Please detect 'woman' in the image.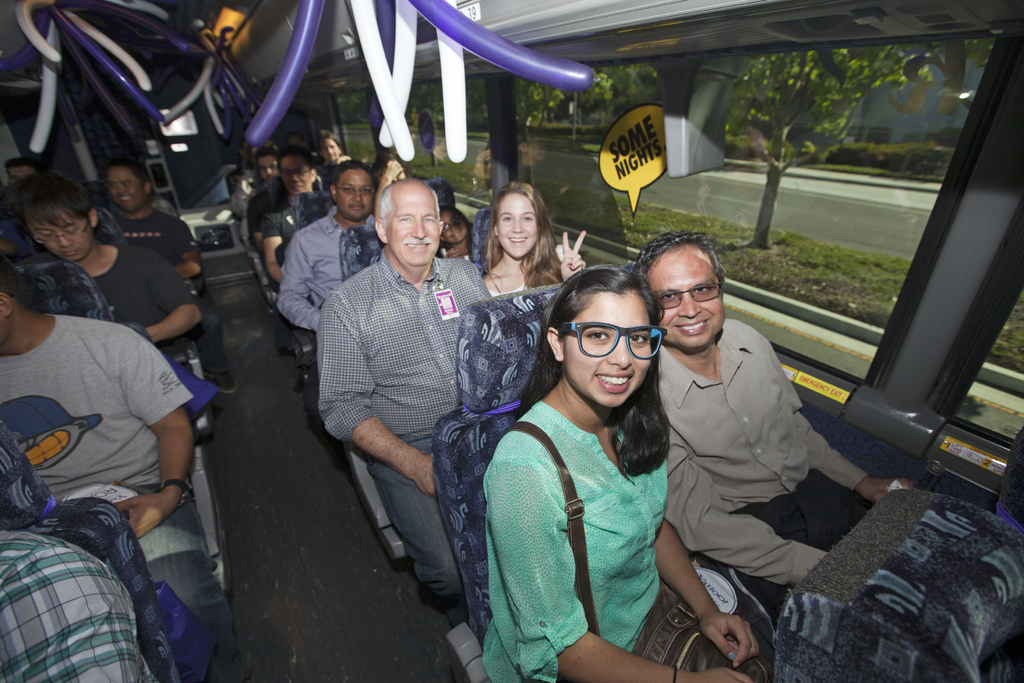
{"left": 476, "top": 178, "right": 589, "bottom": 295}.
